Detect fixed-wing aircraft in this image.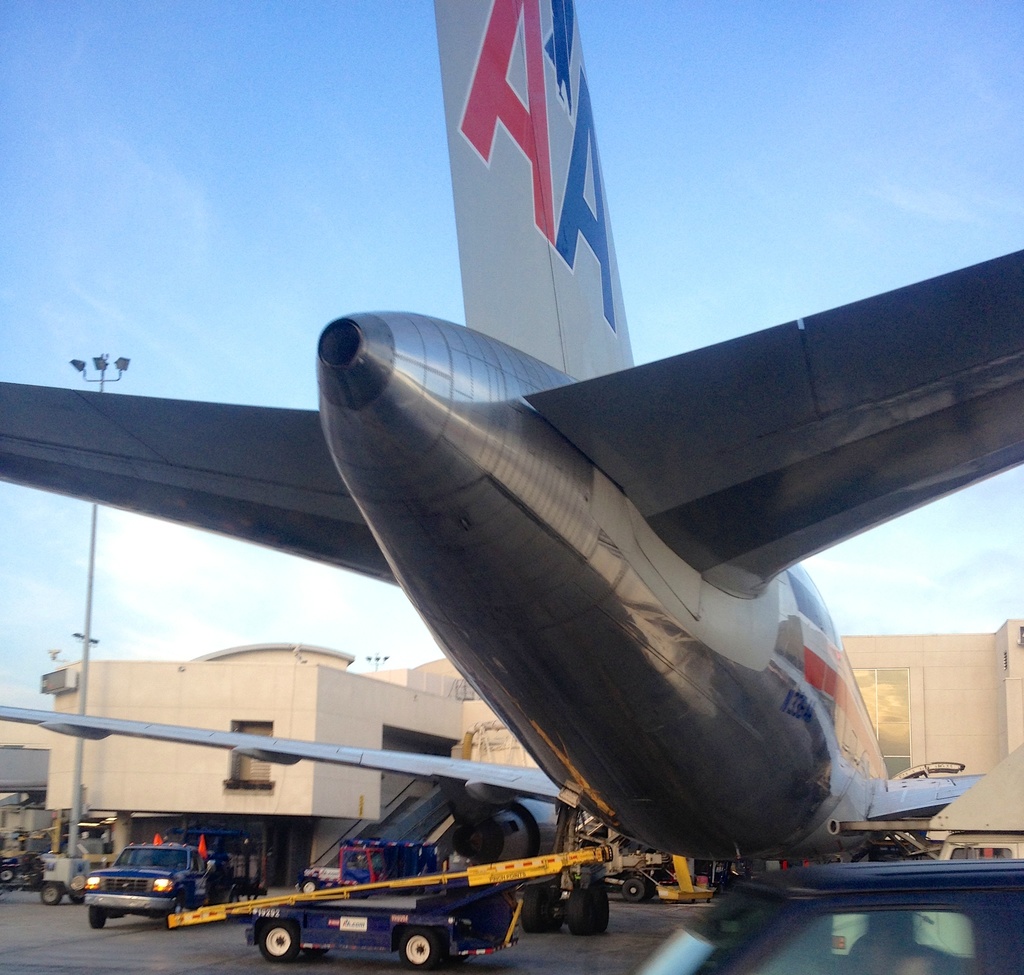
Detection: [0, 0, 1023, 934].
